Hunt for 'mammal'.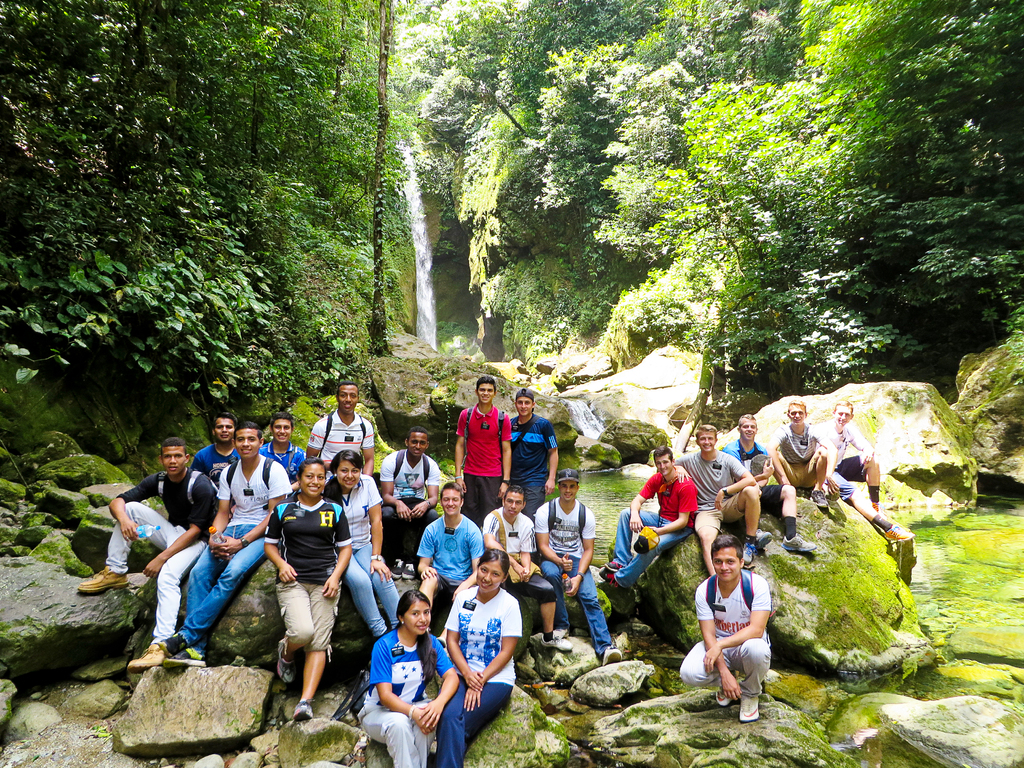
Hunted down at Rect(262, 456, 355, 721).
